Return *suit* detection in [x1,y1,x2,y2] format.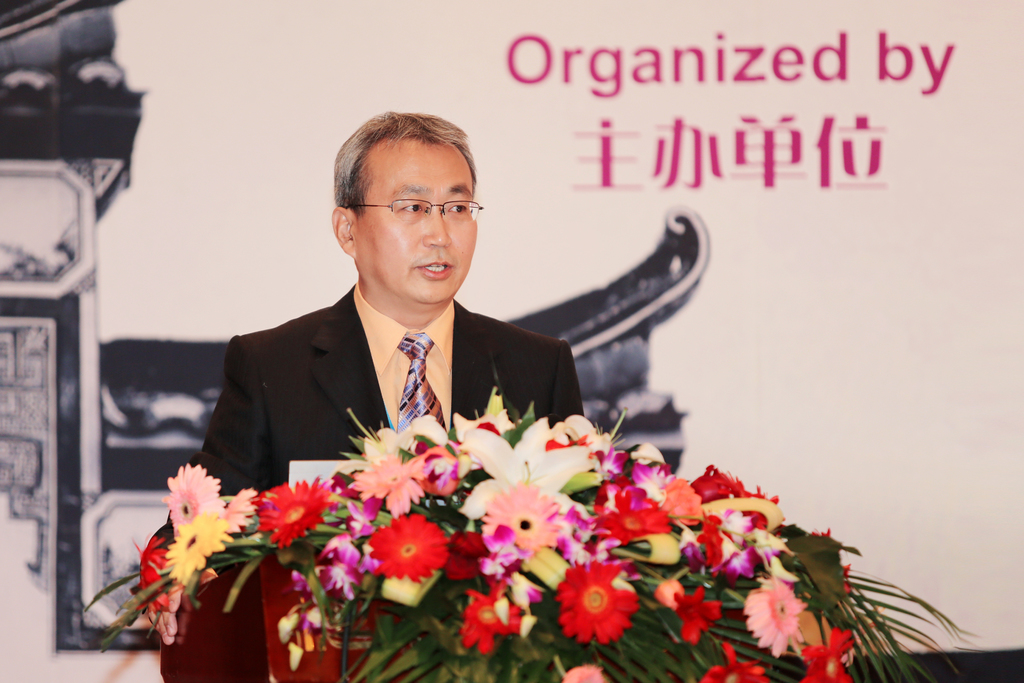
[210,135,662,650].
